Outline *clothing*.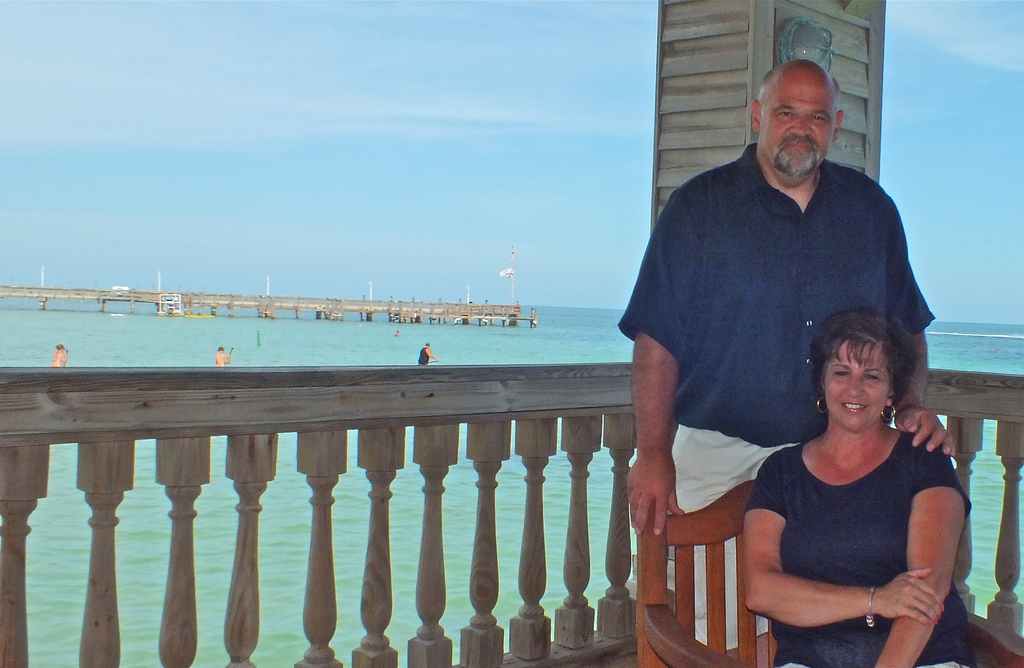
Outline: <region>619, 133, 929, 655</region>.
